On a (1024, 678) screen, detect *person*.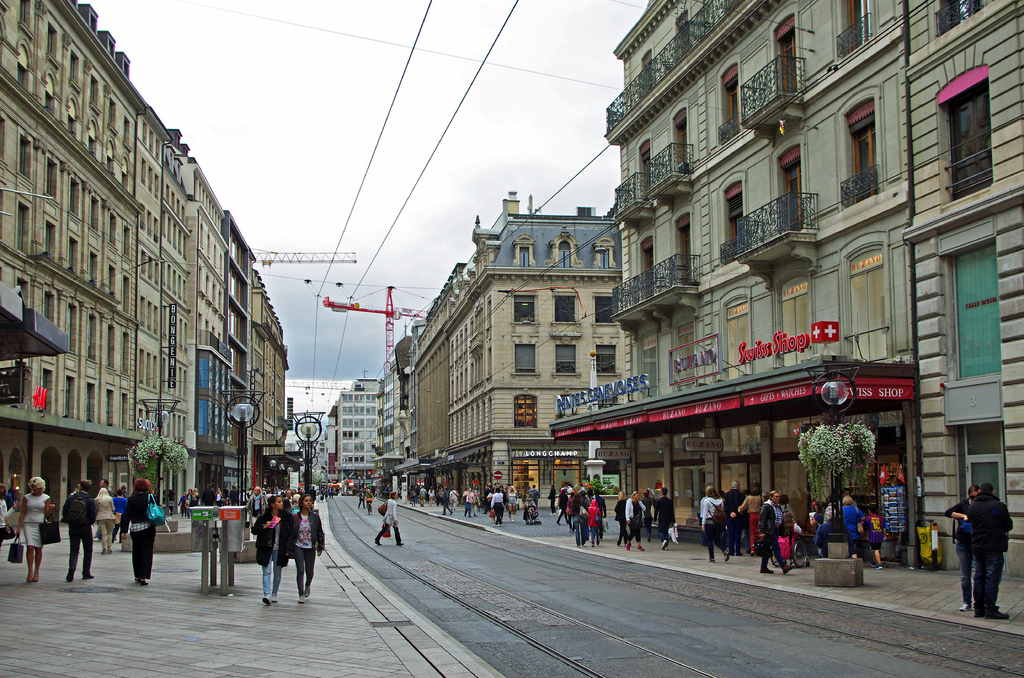
left=112, top=488, right=125, bottom=515.
